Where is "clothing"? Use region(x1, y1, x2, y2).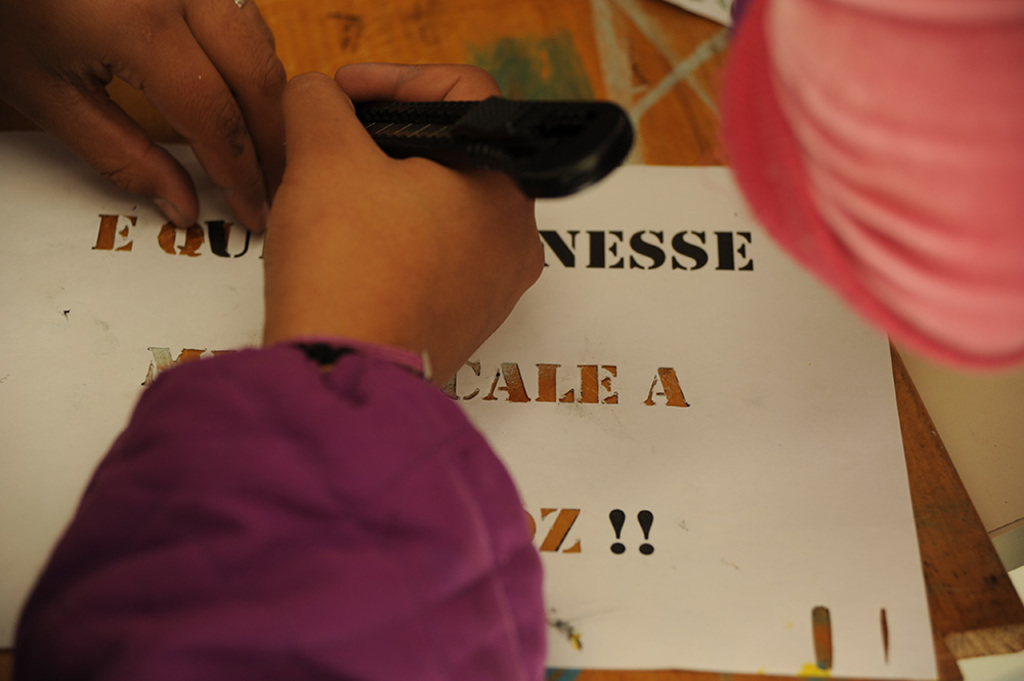
region(12, 336, 546, 680).
